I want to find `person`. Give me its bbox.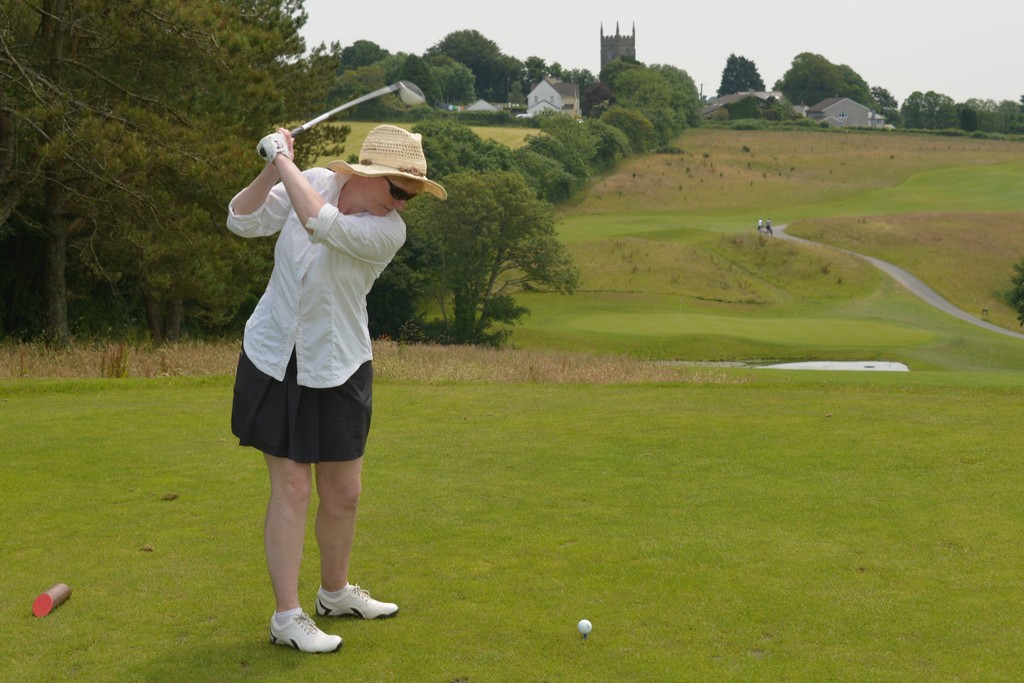
215, 122, 399, 662.
